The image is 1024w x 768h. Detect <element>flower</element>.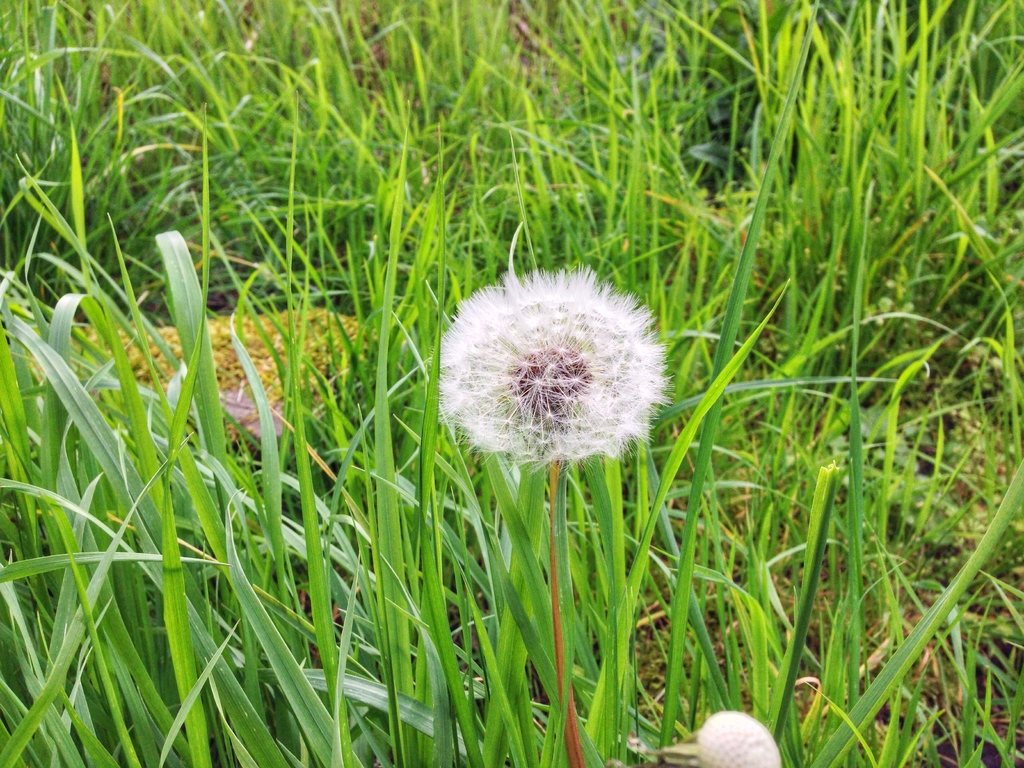
Detection: crop(437, 270, 676, 468).
